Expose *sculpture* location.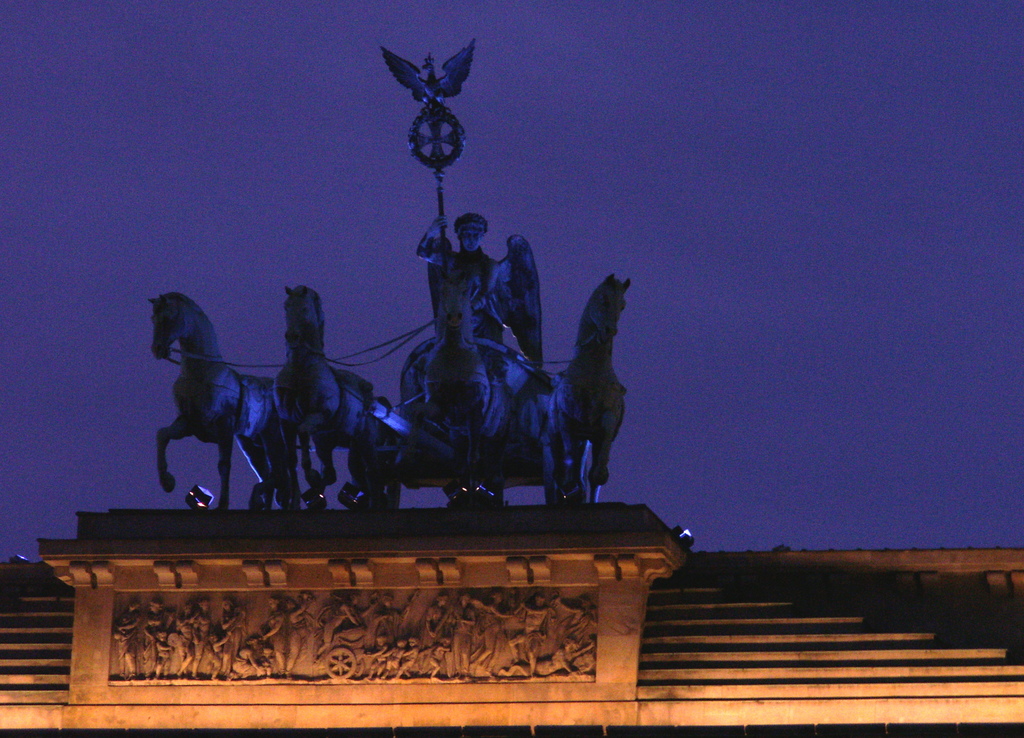
Exposed at [421, 255, 508, 504].
